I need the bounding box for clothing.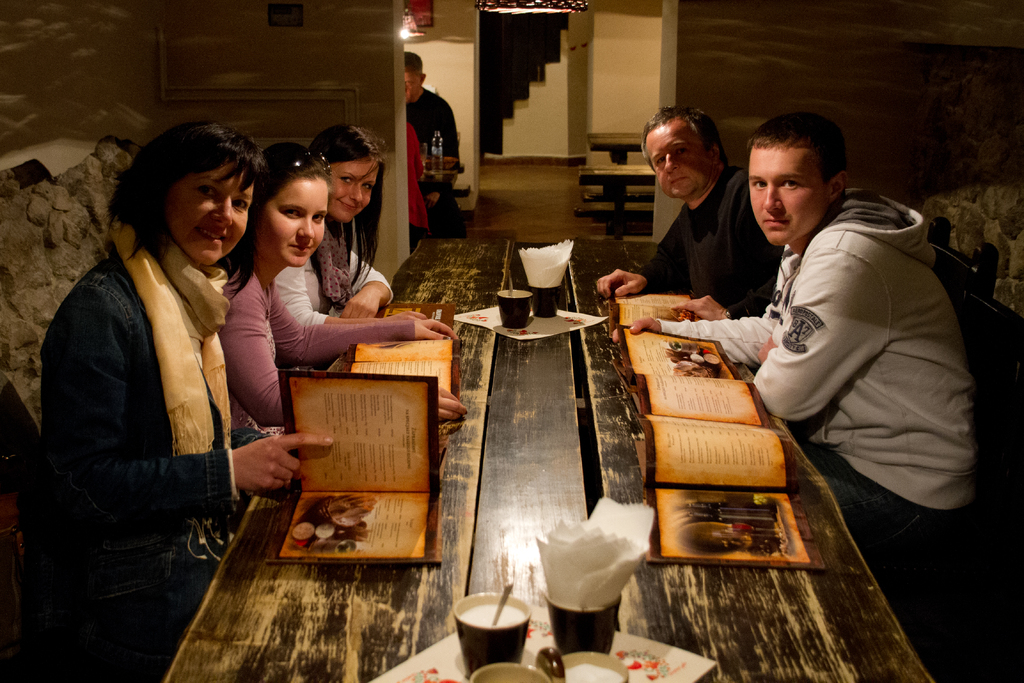
Here it is: locate(33, 164, 276, 645).
